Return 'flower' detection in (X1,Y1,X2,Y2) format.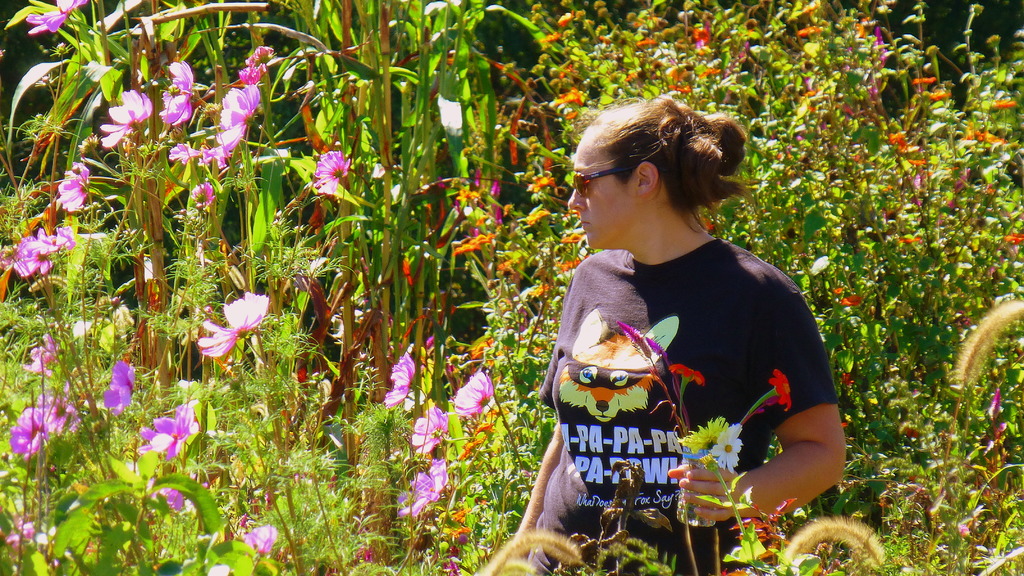
(452,371,493,420).
